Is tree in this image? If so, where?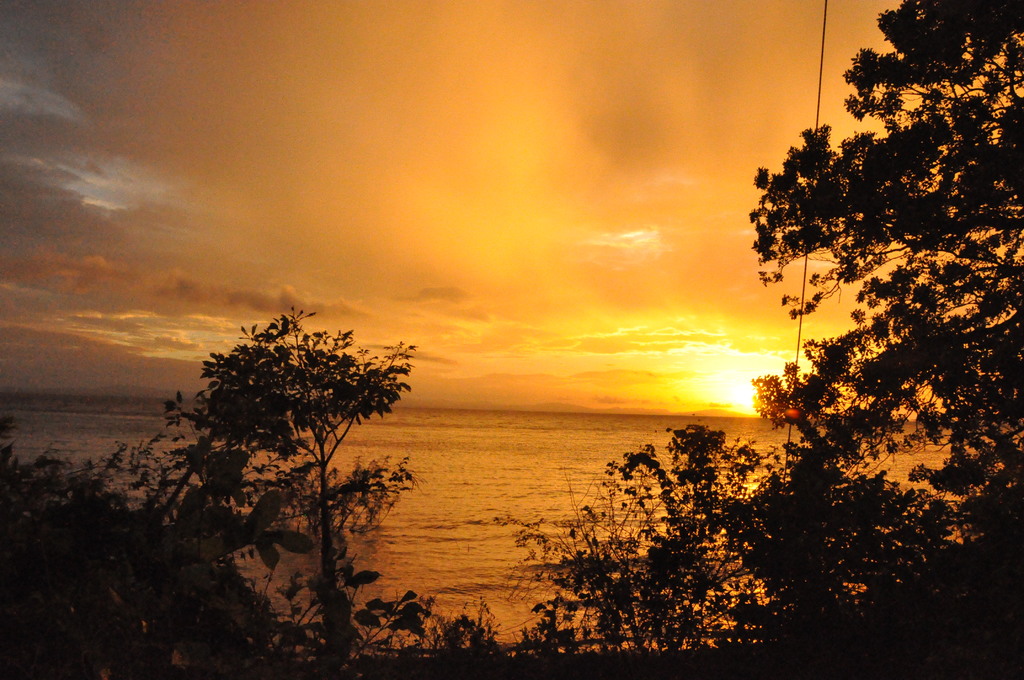
Yes, at left=749, top=6, right=1007, bottom=595.
